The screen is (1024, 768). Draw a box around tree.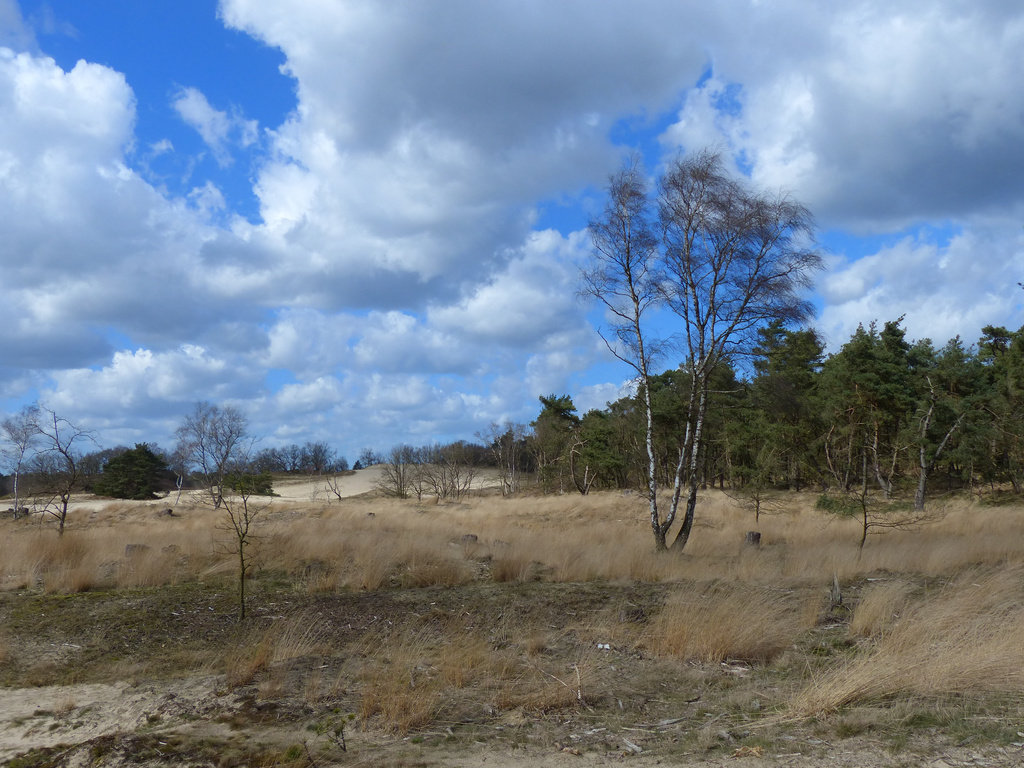
Rect(565, 147, 824, 553).
